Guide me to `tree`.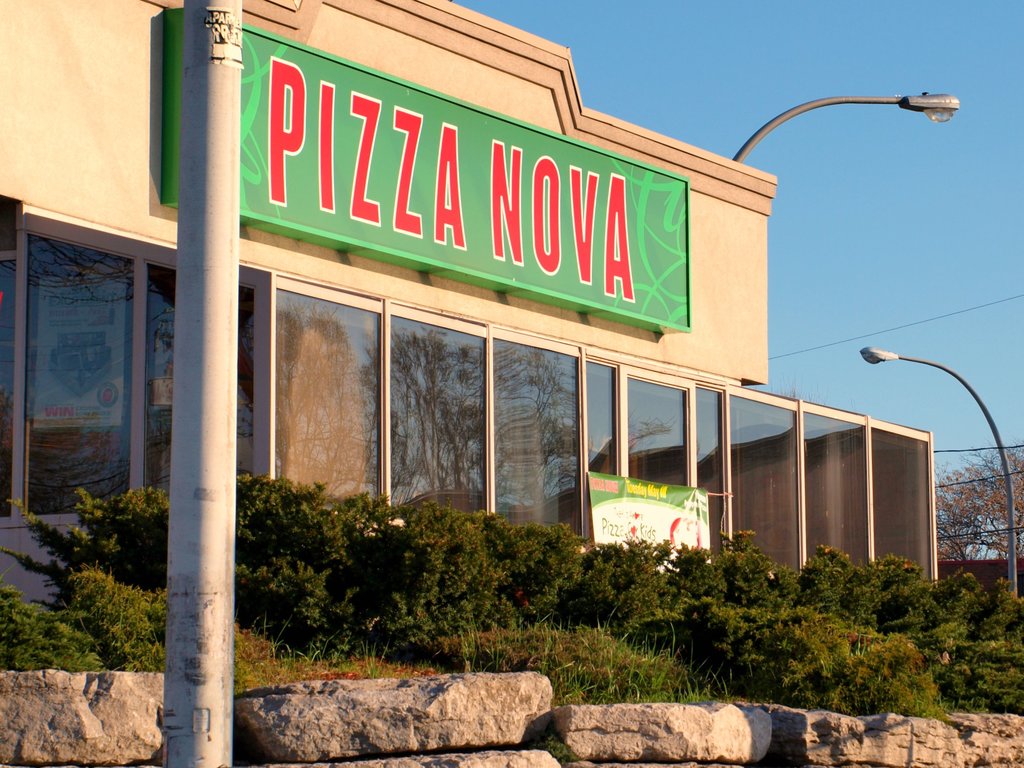
Guidance: [43, 493, 150, 607].
